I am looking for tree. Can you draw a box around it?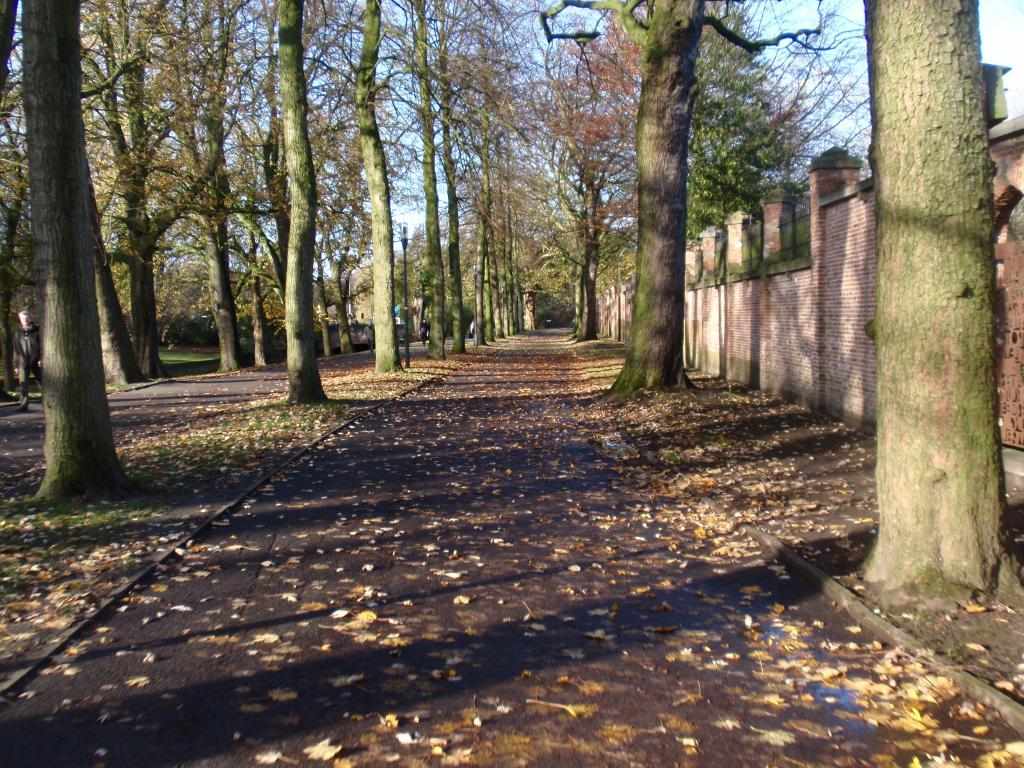
Sure, the bounding box is 73, 0, 192, 380.
